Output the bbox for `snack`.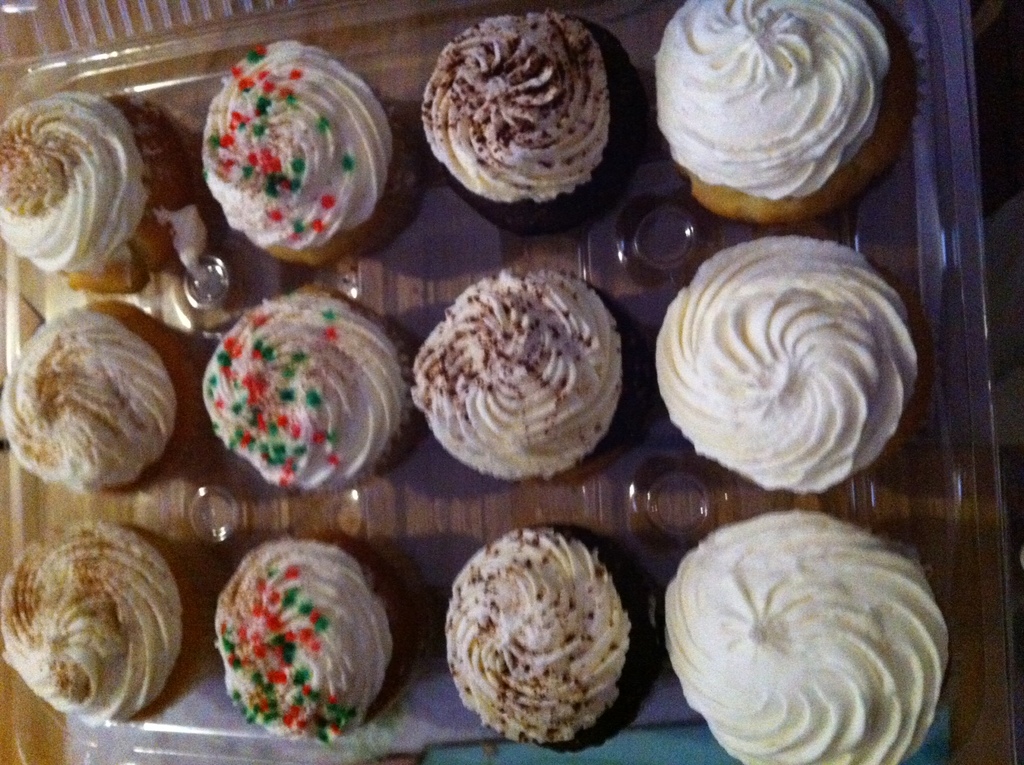
left=0, top=89, right=182, bottom=293.
